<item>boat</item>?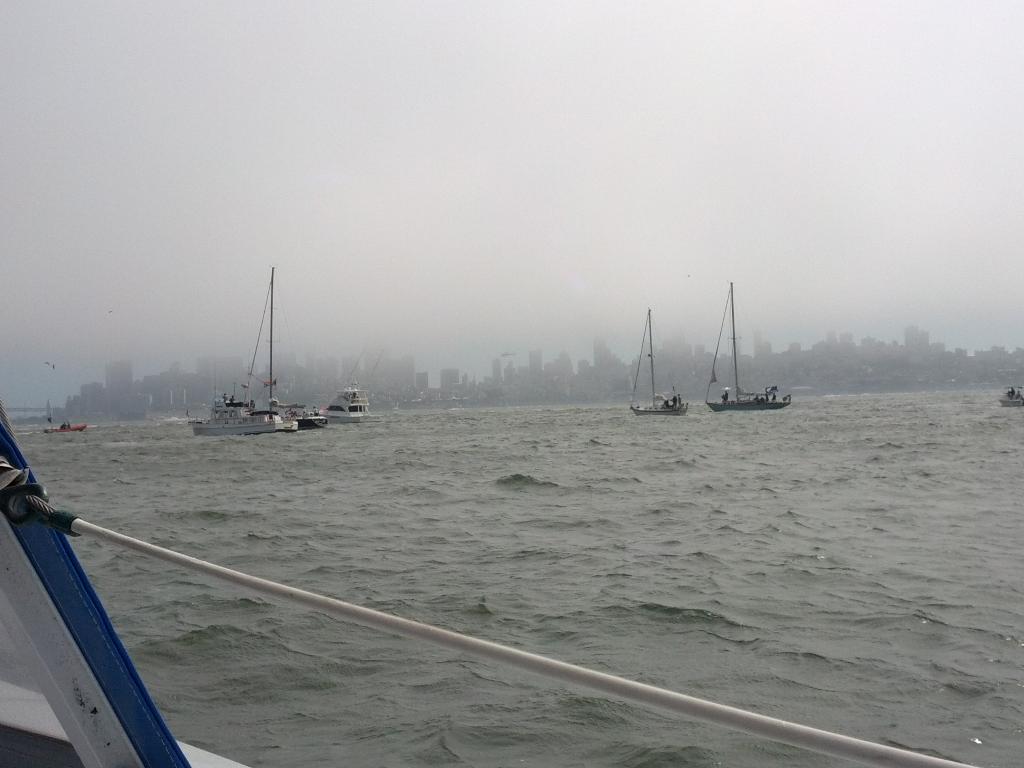
crop(275, 401, 328, 433)
